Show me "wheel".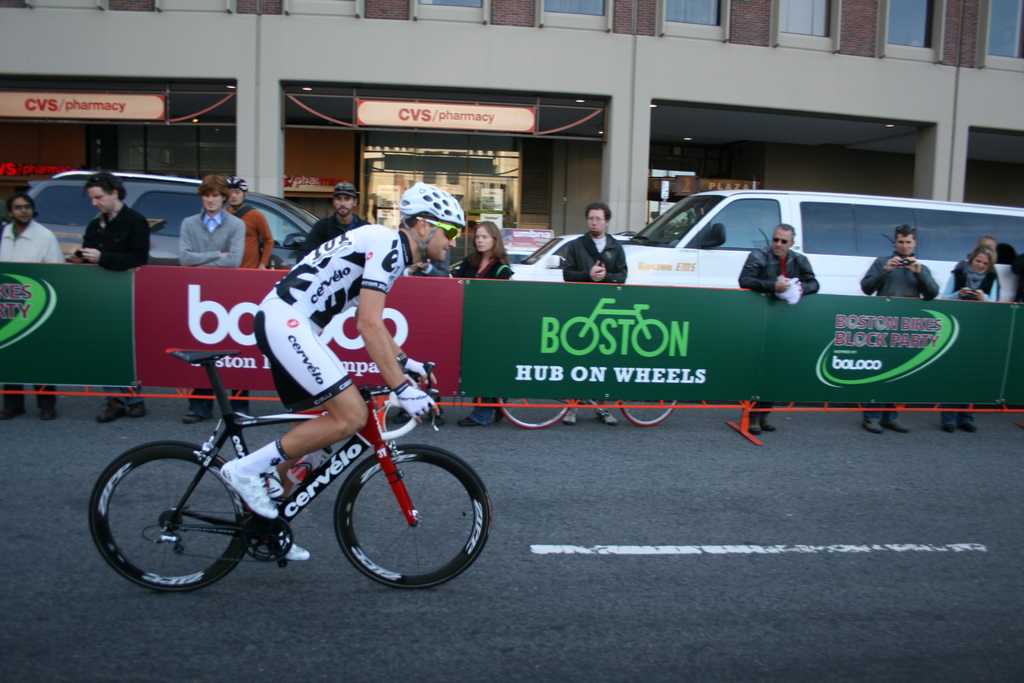
"wheel" is here: (497,395,572,430).
